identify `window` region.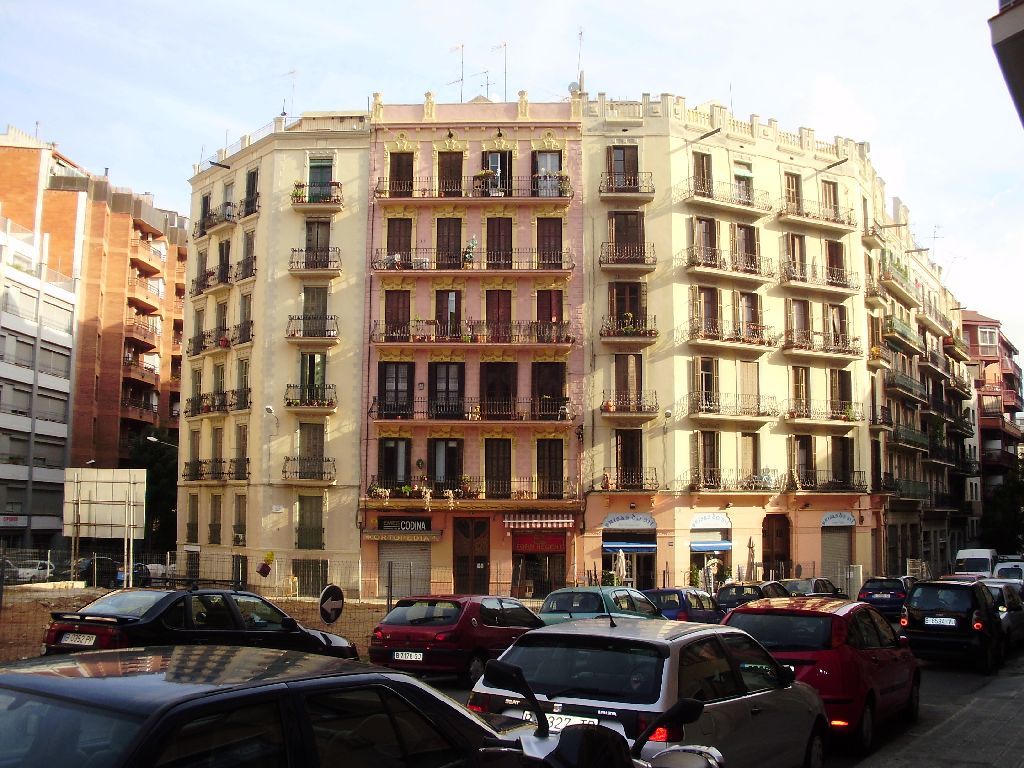
Region: x1=0, y1=435, x2=31, y2=465.
